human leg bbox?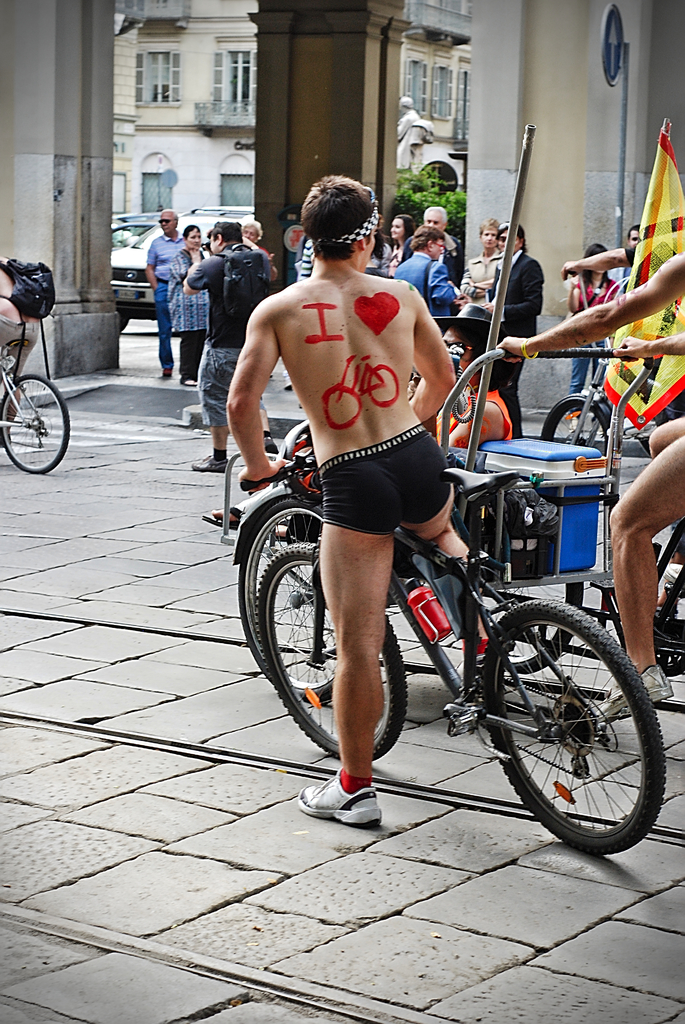
region(184, 326, 205, 370)
